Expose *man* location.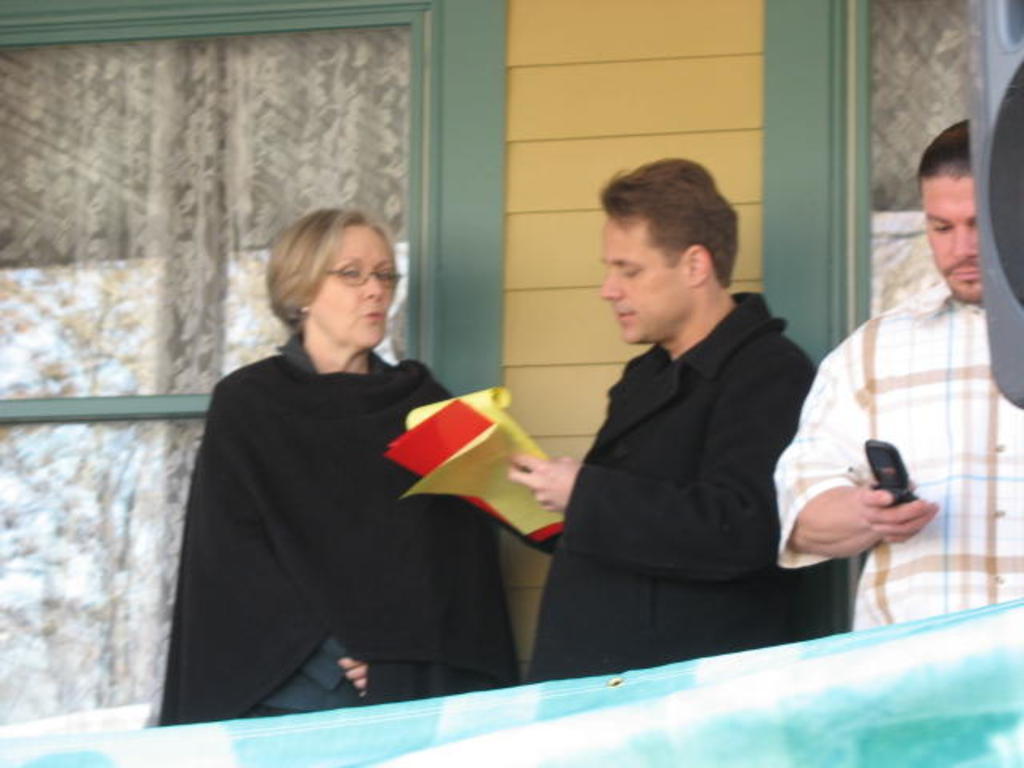
Exposed at bbox=[506, 155, 842, 683].
